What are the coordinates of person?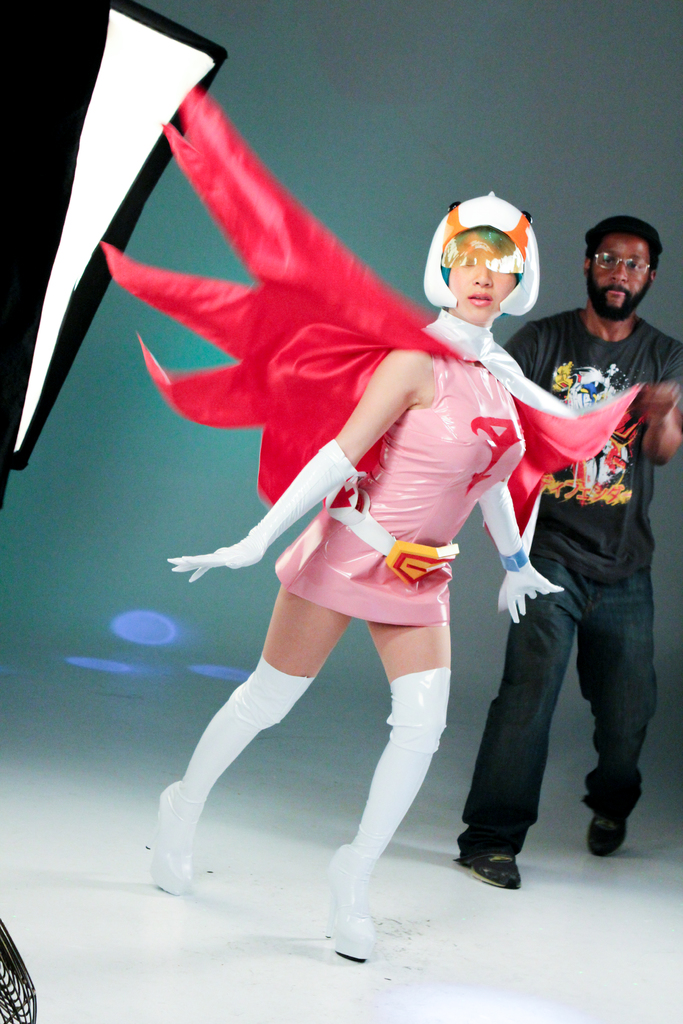
(152, 184, 568, 966).
